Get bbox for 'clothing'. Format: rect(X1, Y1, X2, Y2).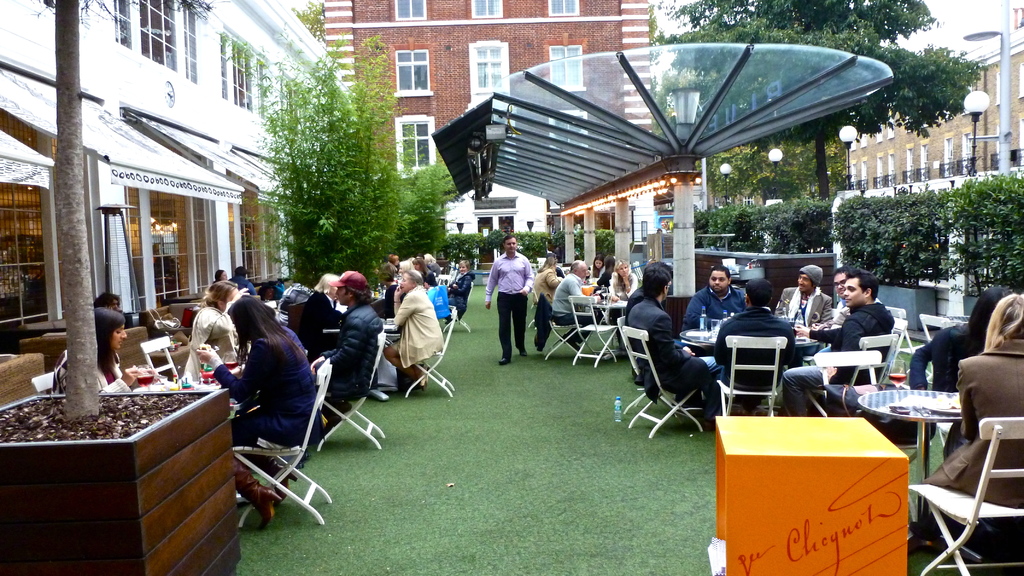
rect(909, 324, 980, 388).
